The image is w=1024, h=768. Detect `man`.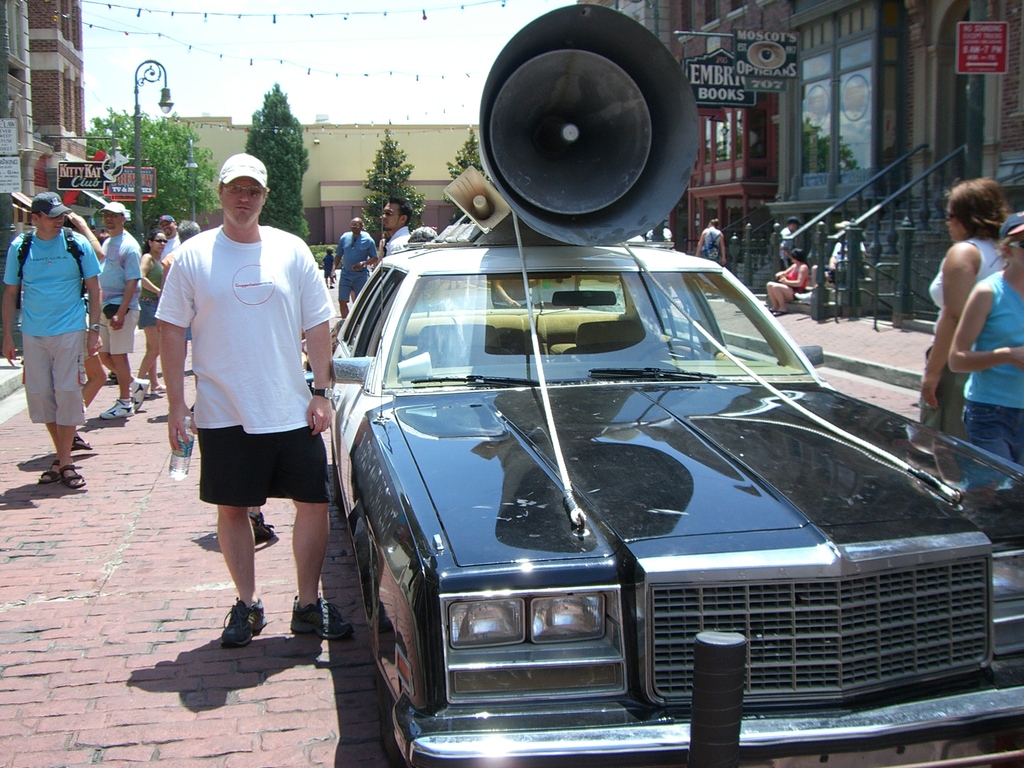
Detection: (98,202,155,420).
